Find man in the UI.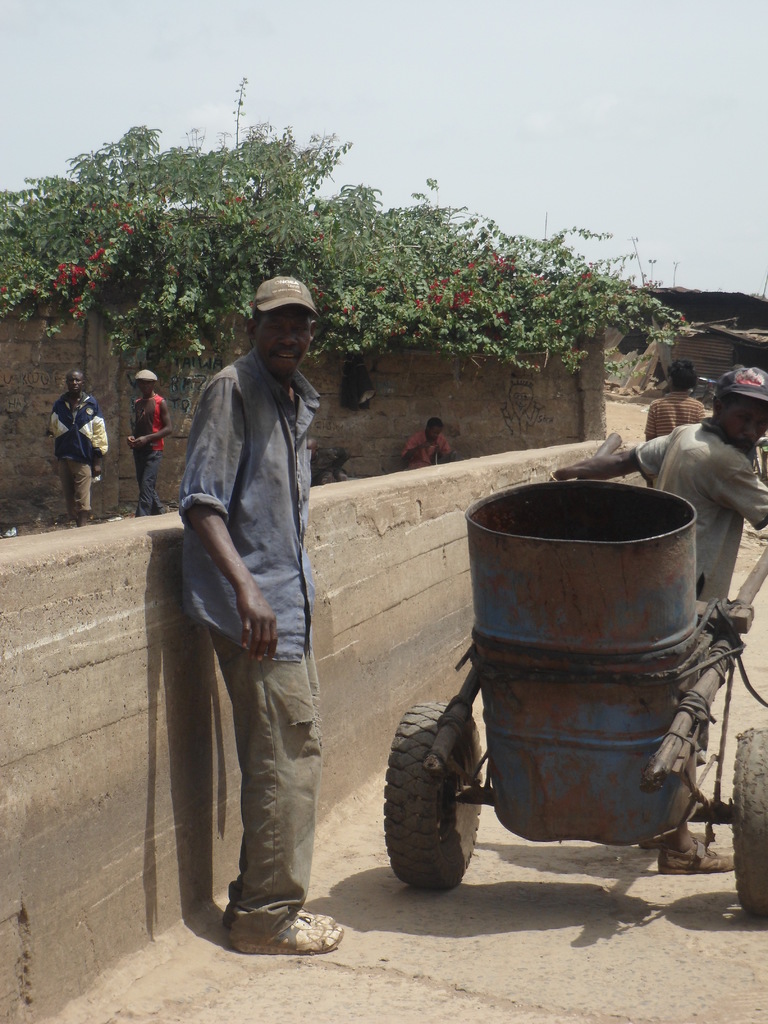
UI element at (547,365,767,874).
